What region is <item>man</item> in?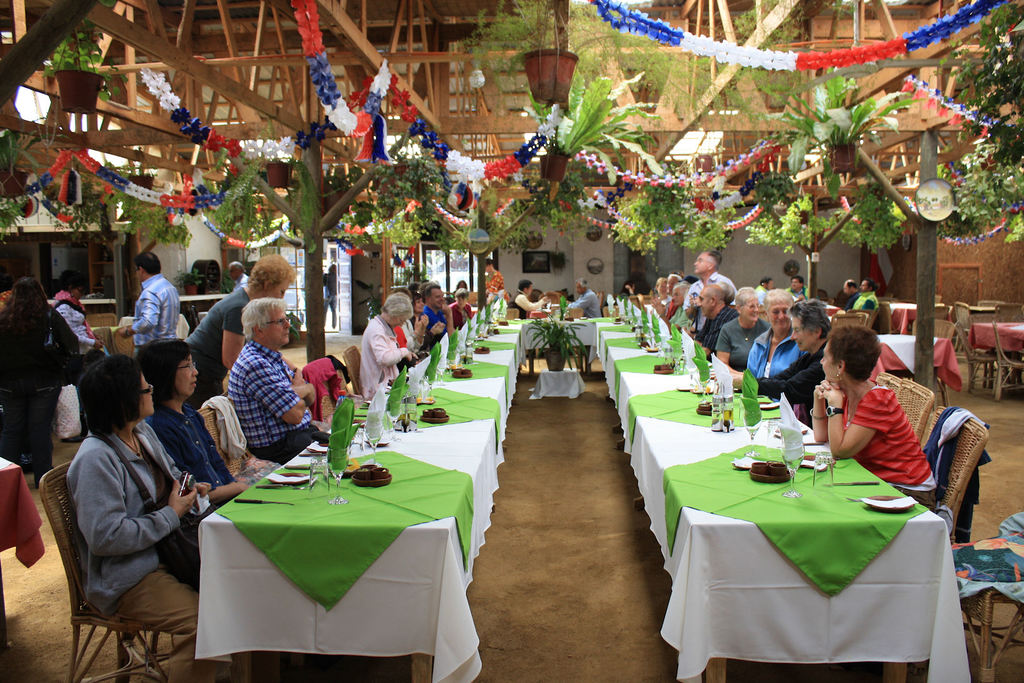
select_region(566, 279, 604, 318).
